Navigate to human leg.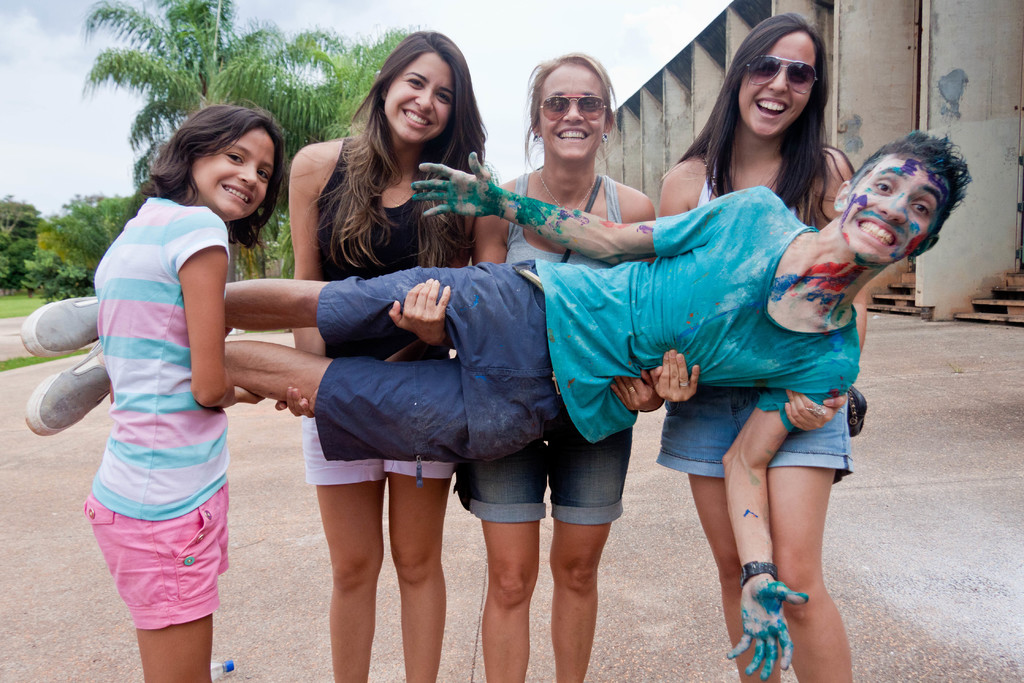
Navigation target: [457, 445, 546, 682].
